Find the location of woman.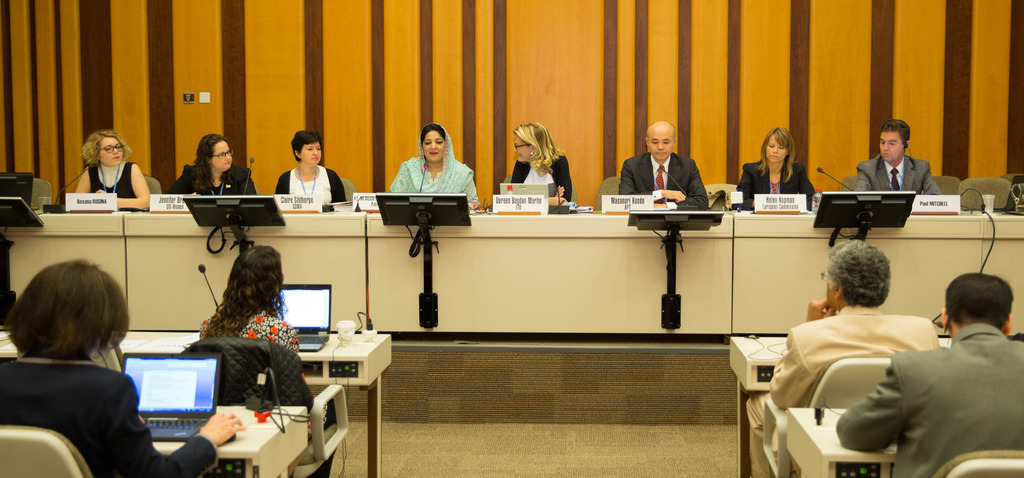
Location: box(164, 131, 255, 197).
